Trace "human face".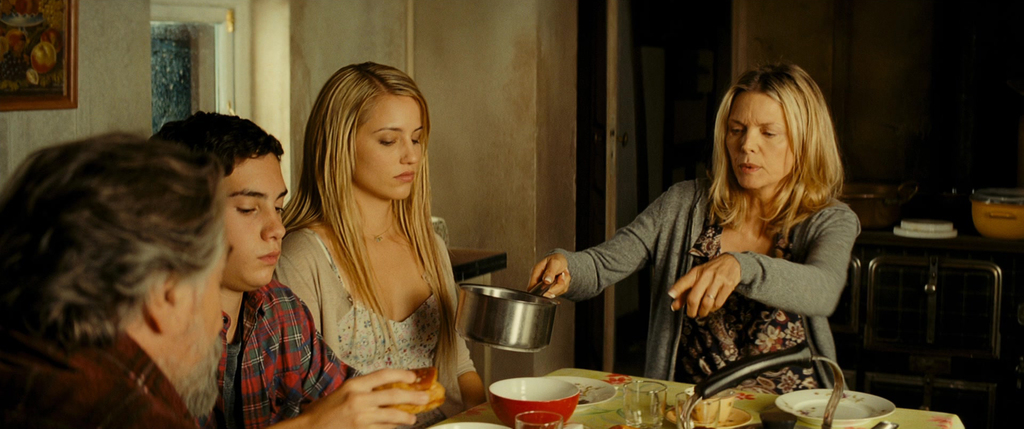
Traced to (left=179, top=233, right=227, bottom=393).
